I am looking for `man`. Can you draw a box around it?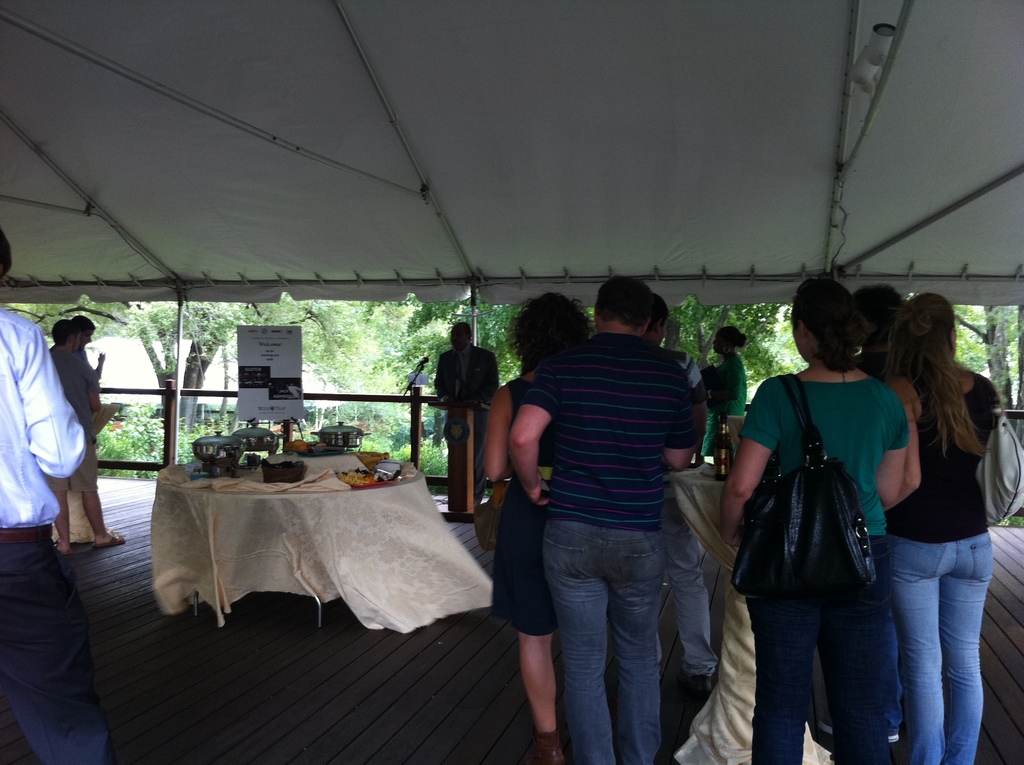
Sure, the bounding box is <bbox>44, 316, 99, 405</bbox>.
